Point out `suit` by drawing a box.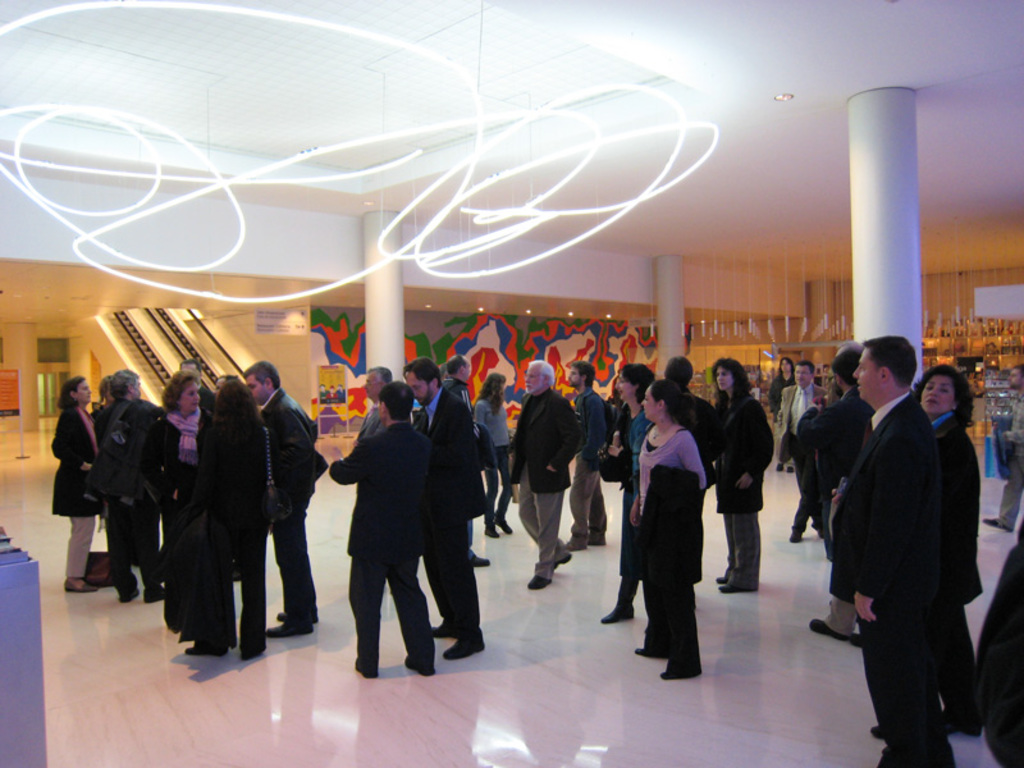
[left=451, top=380, right=483, bottom=456].
